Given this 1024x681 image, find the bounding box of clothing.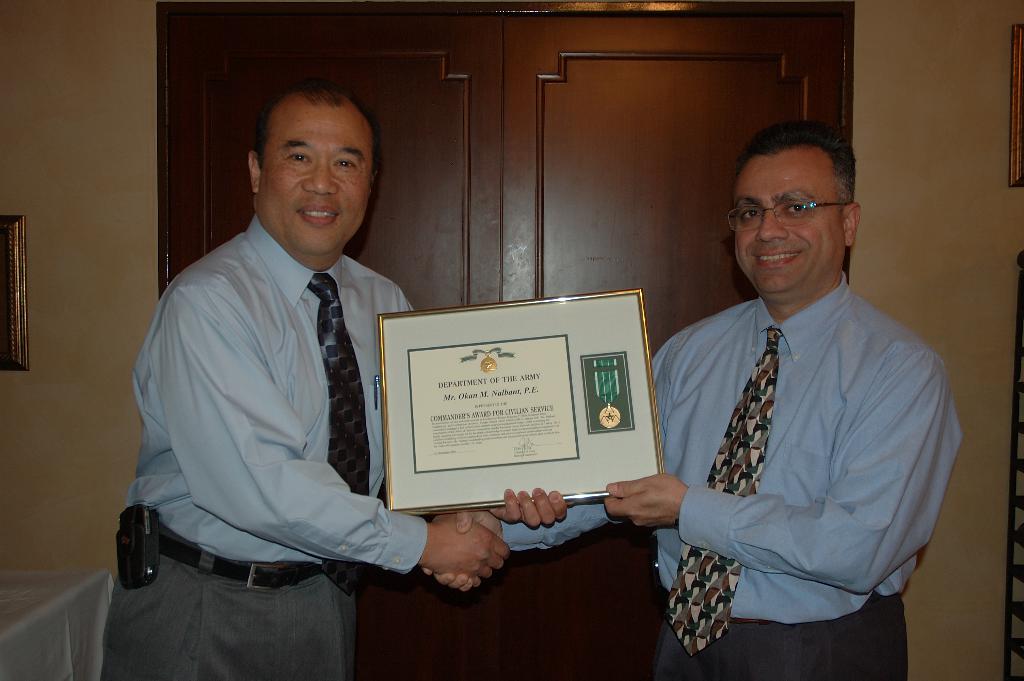
500, 265, 966, 678.
